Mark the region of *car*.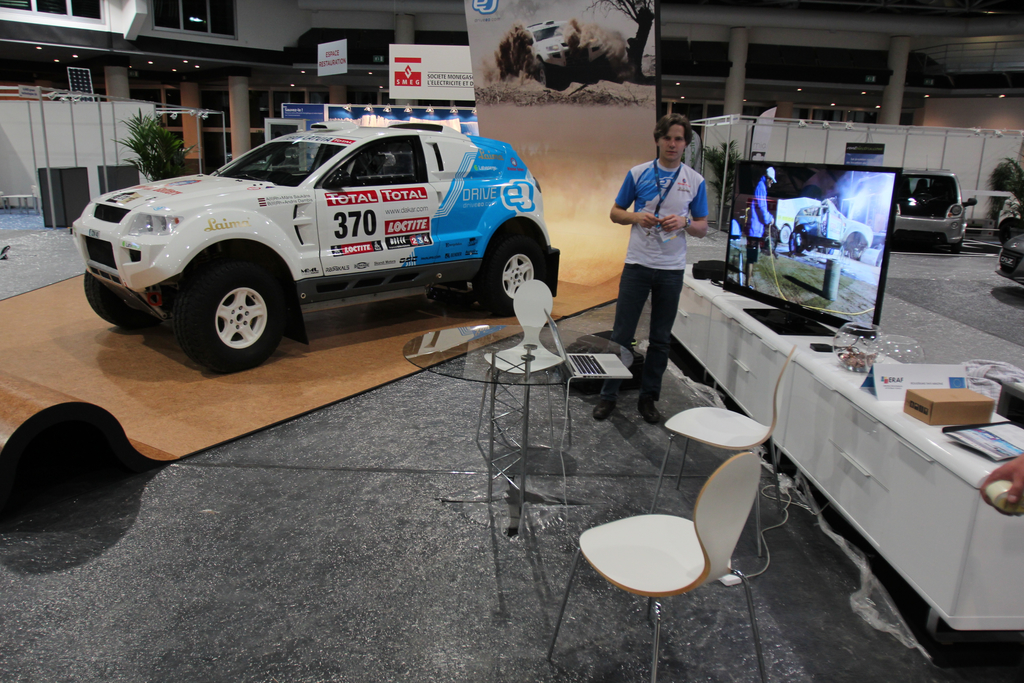
Region: 888:156:976:247.
